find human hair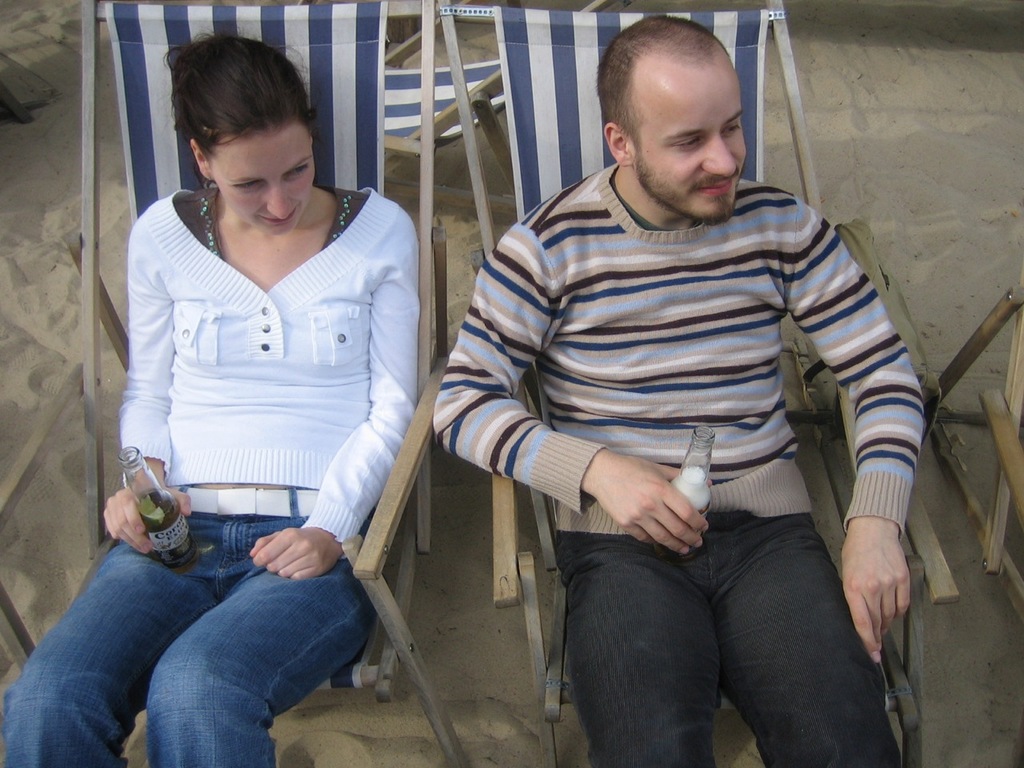
bbox(592, 13, 734, 171)
